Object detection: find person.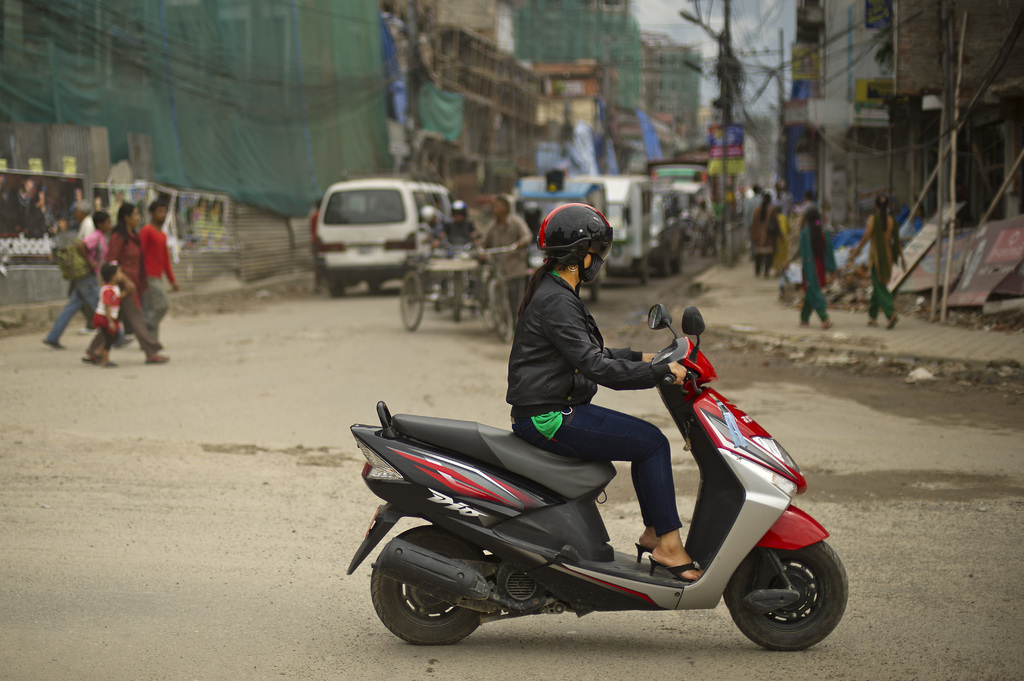
<bbox>847, 186, 905, 327</bbox>.
